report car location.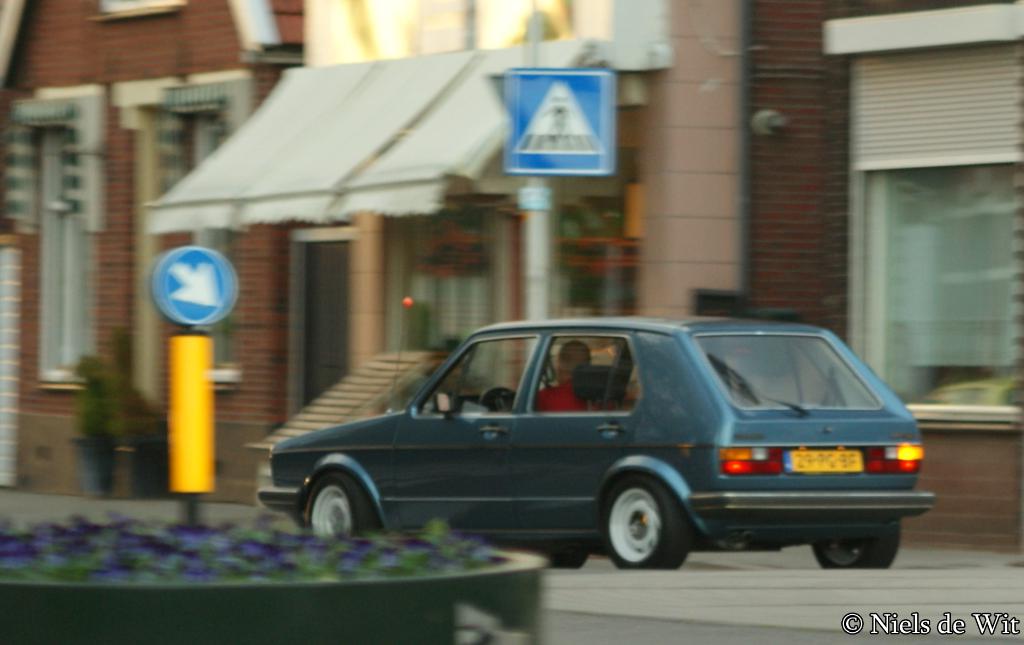
Report: bbox(255, 297, 937, 573).
